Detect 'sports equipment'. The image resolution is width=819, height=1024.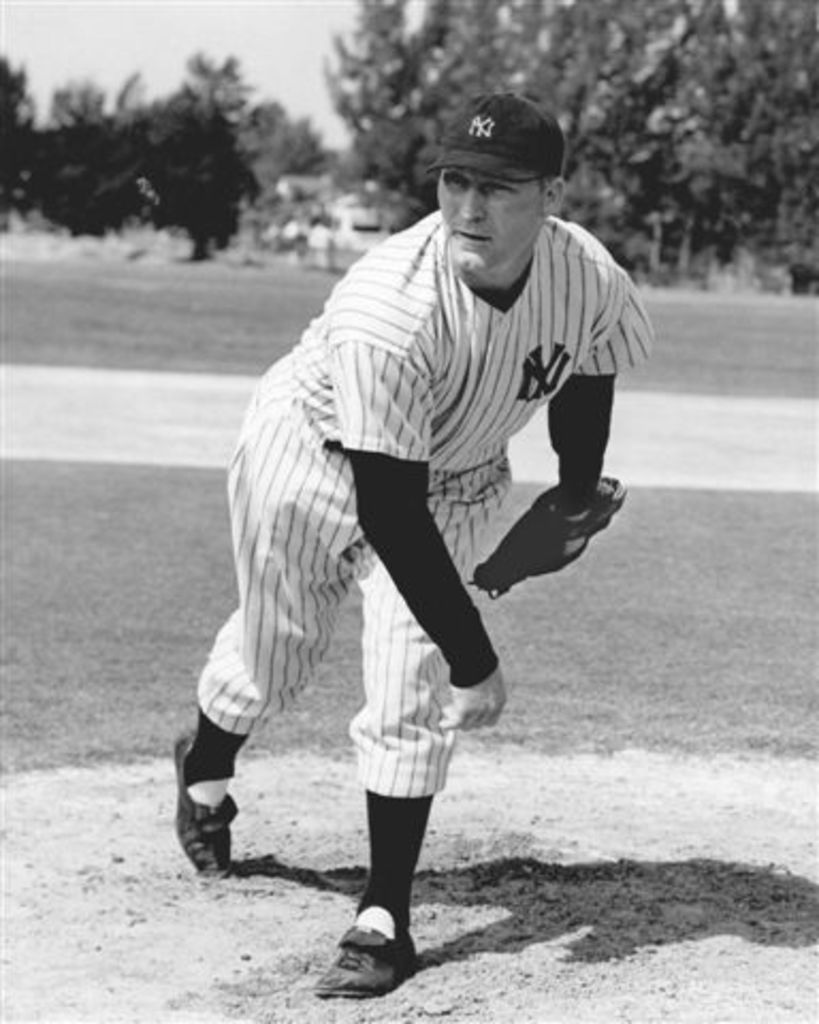
(469,476,629,602).
